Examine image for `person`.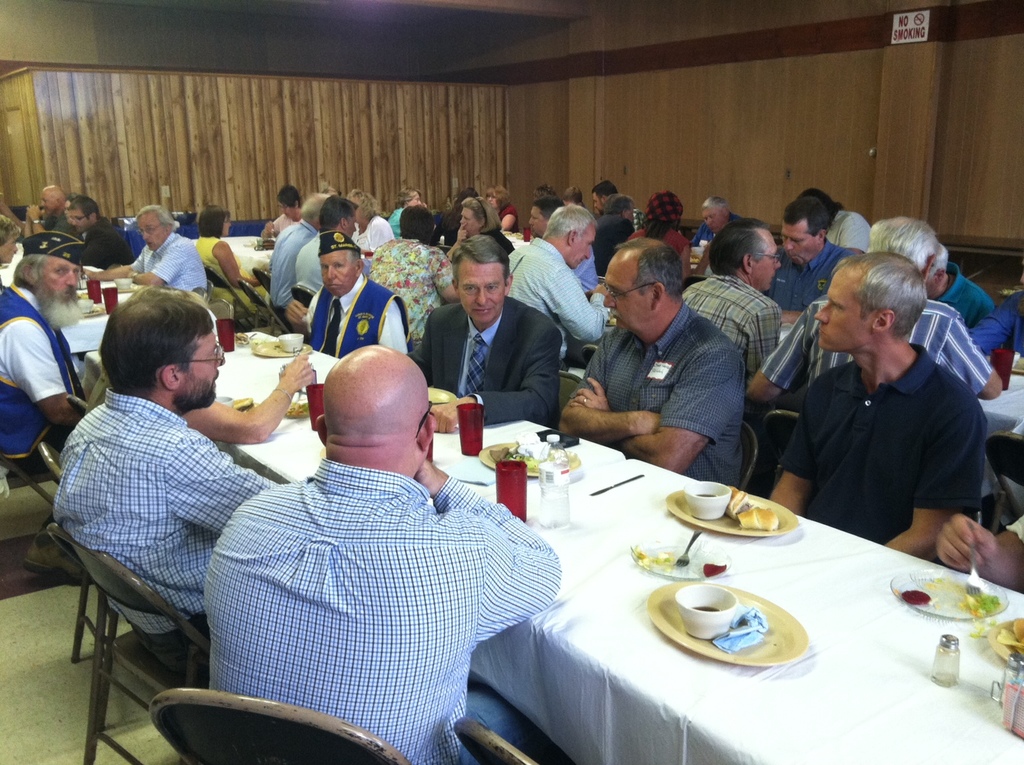
Examination result: 269:190:328:312.
